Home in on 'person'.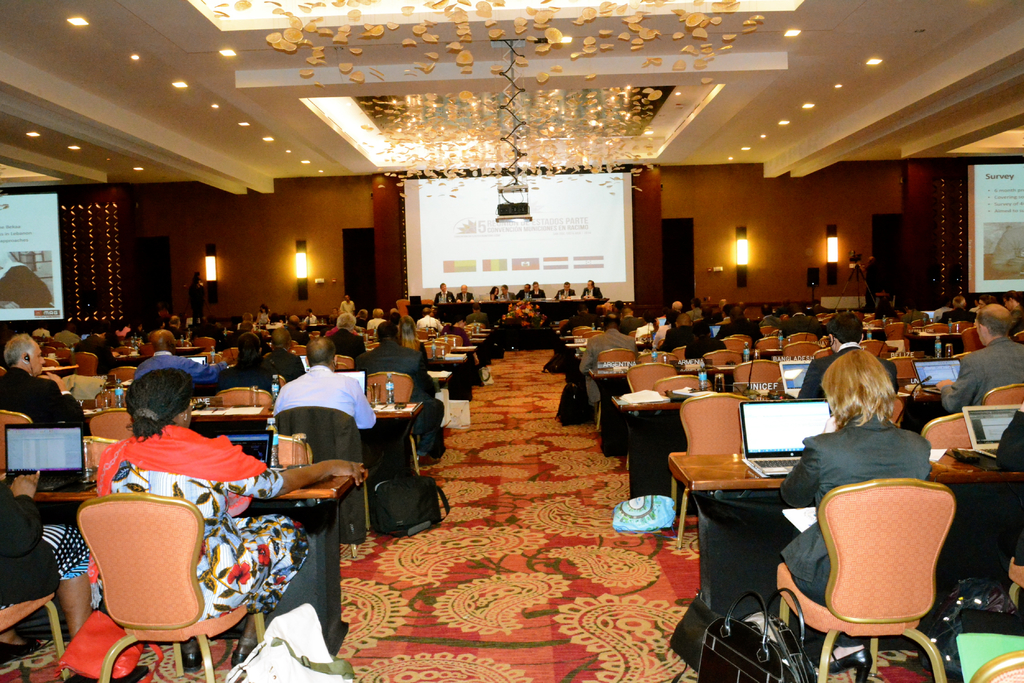
Homed in at box=[0, 330, 93, 492].
